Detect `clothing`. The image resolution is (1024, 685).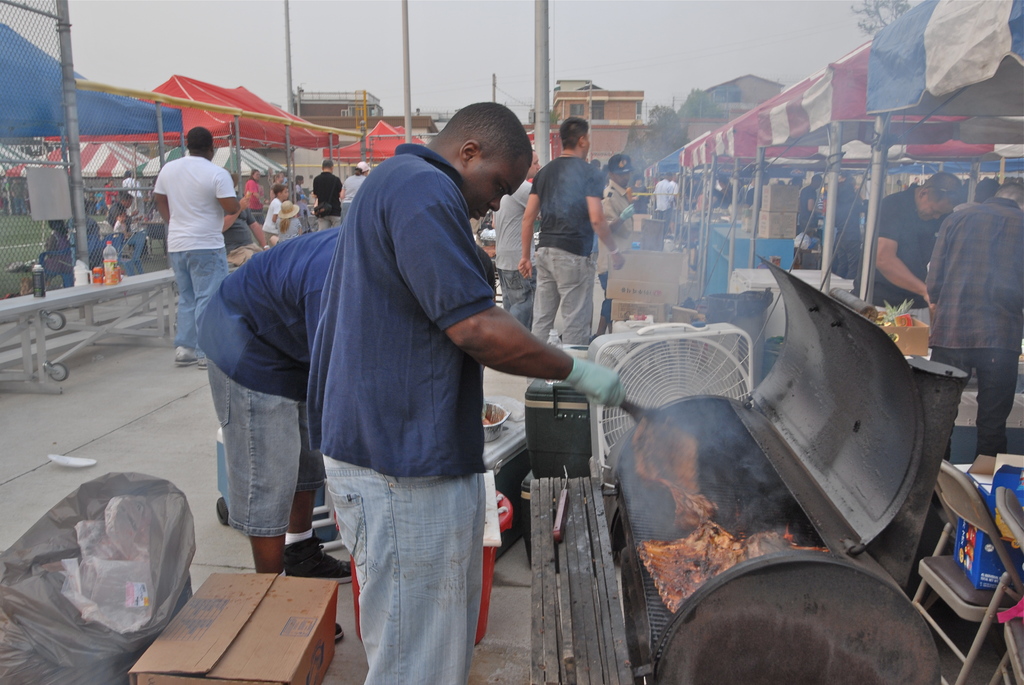
(112, 219, 130, 244).
